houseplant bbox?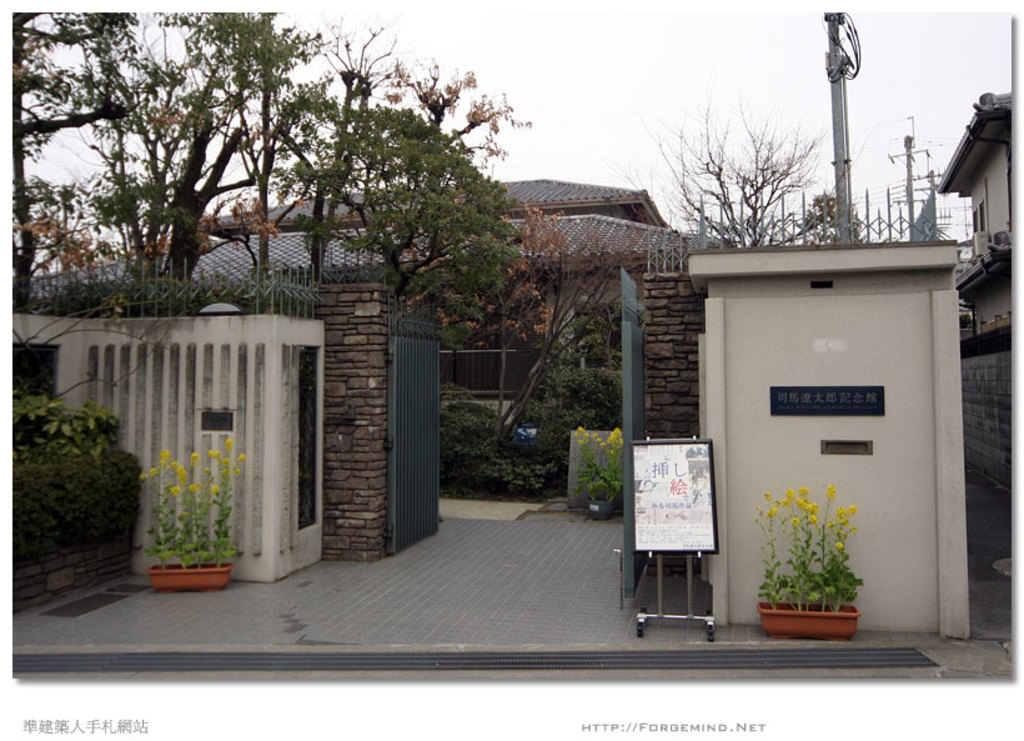
locate(139, 434, 252, 591)
